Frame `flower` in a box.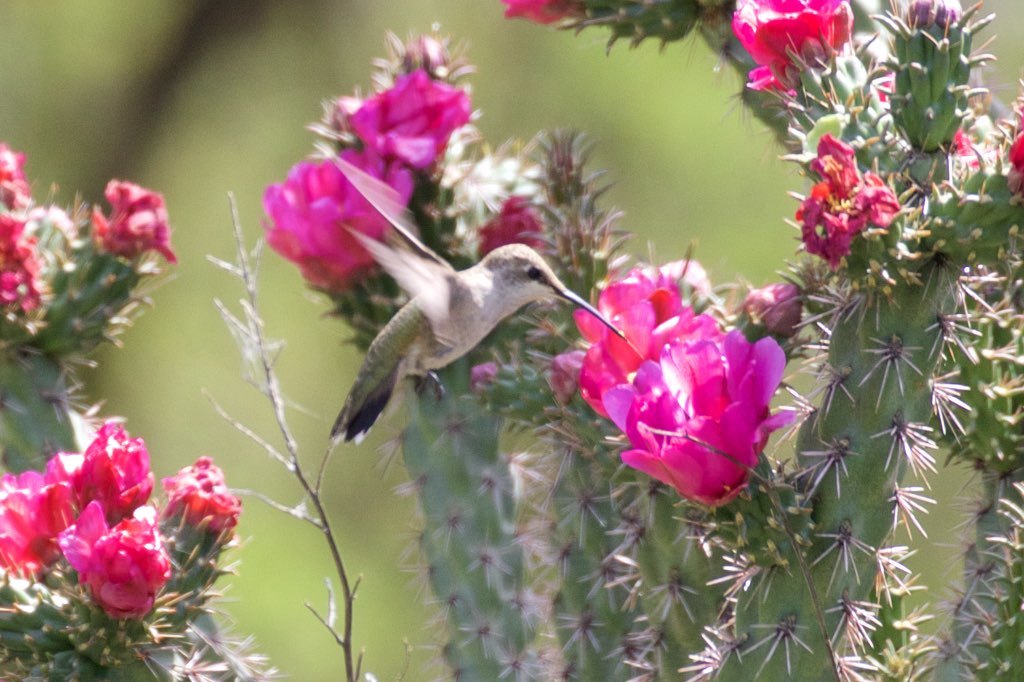
select_region(0, 148, 27, 207).
